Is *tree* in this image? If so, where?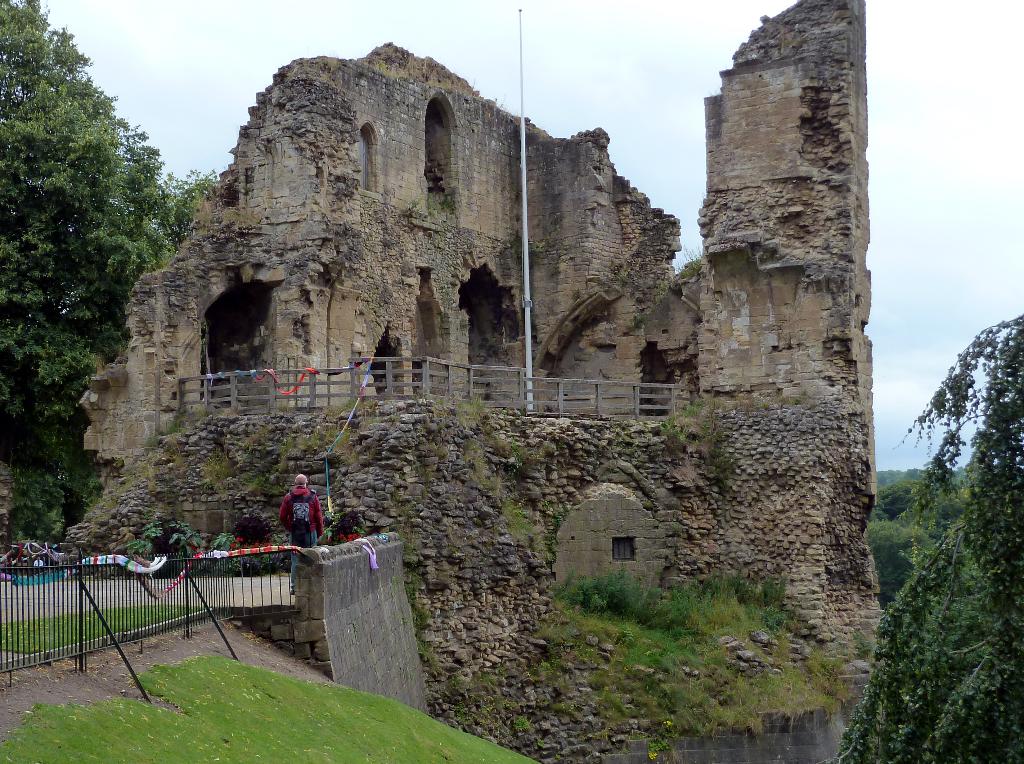
Yes, at 0 0 224 544.
